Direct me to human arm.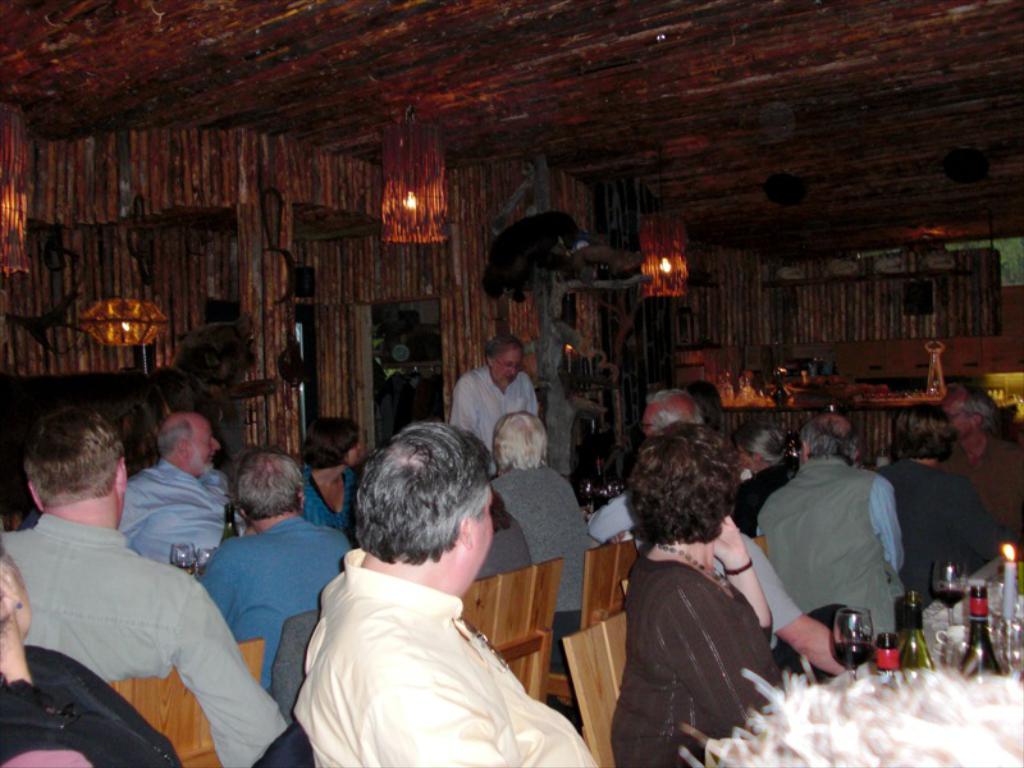
Direction: bbox=[365, 644, 520, 767].
